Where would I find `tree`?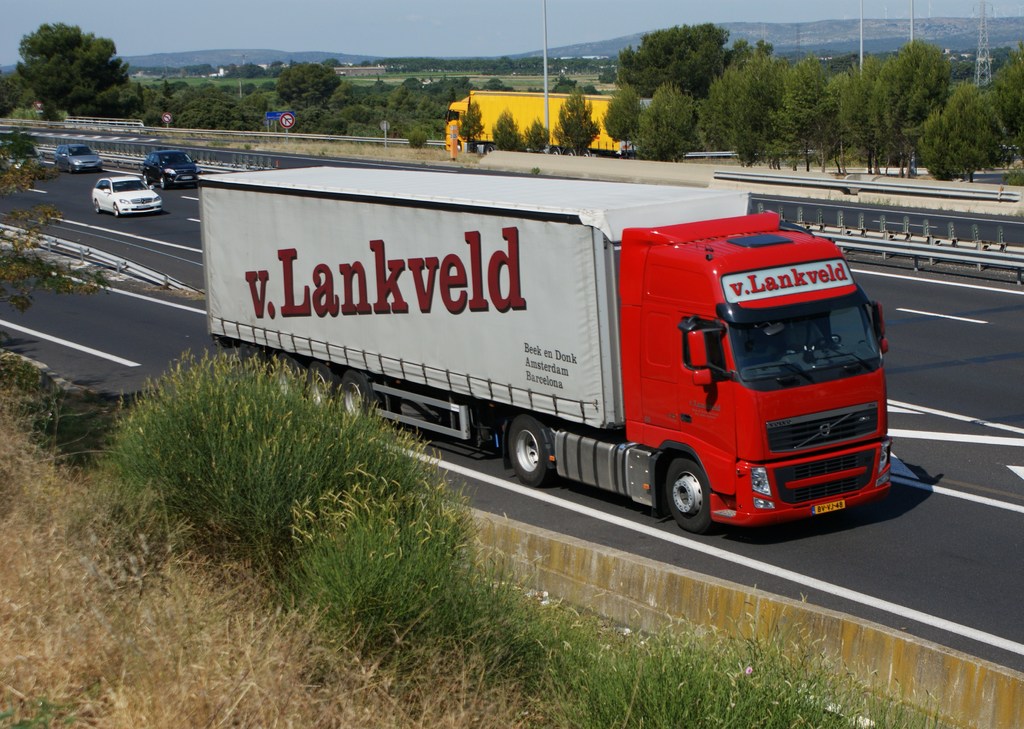
At left=346, top=70, right=502, bottom=143.
